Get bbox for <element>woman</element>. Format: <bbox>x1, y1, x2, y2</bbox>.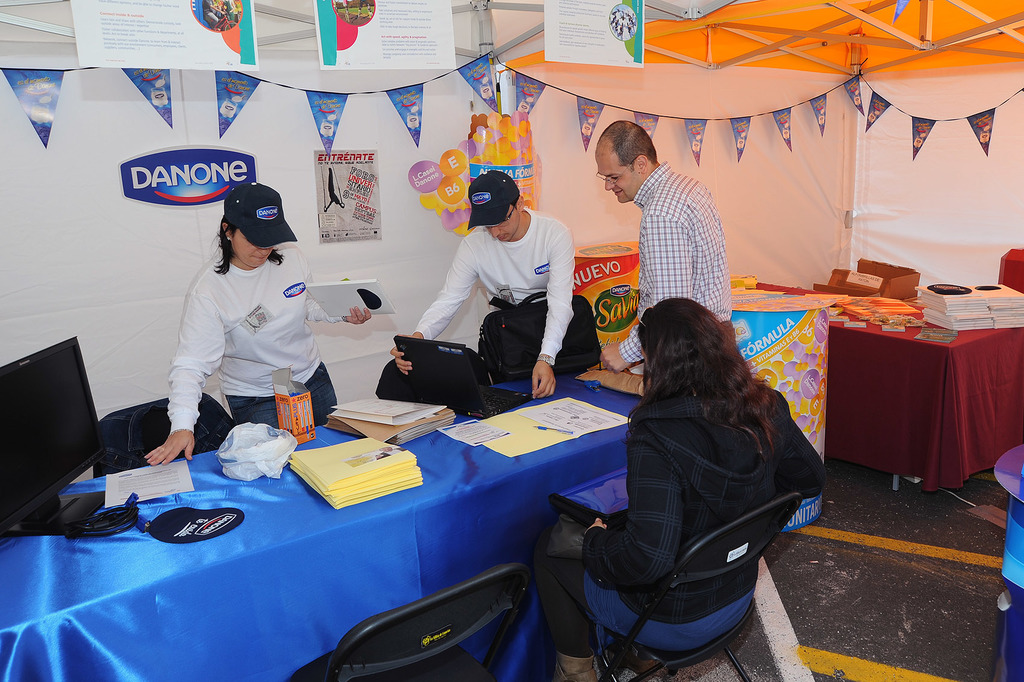
<bbox>528, 292, 835, 681</bbox>.
